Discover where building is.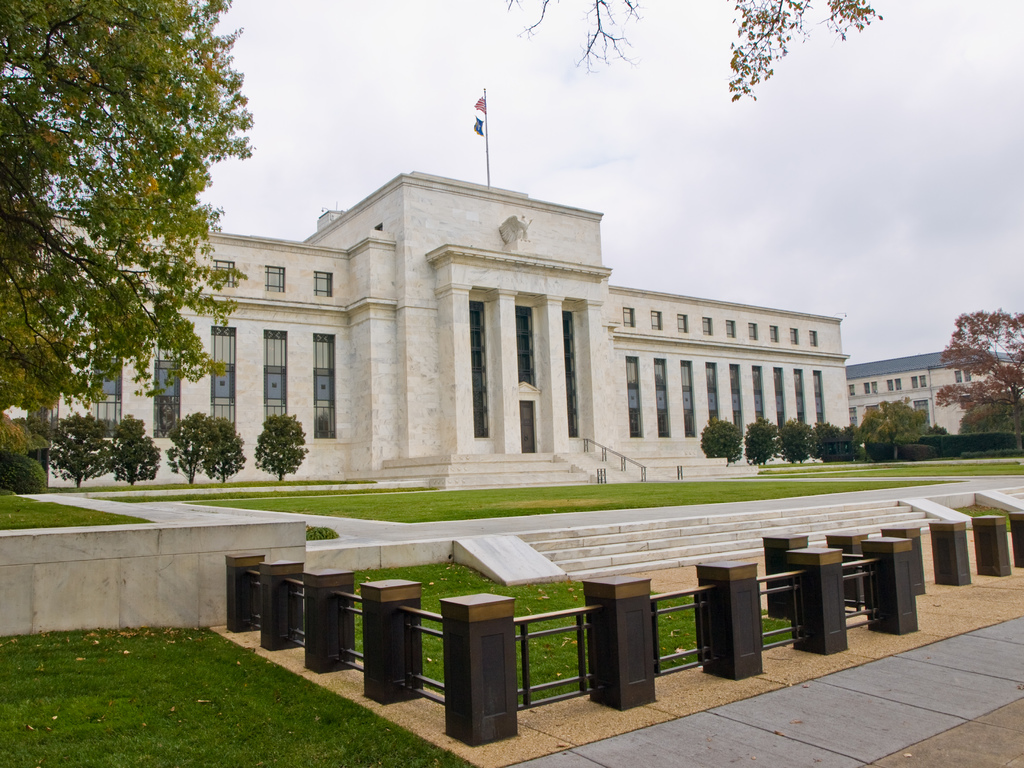
Discovered at <bbox>845, 348, 1023, 436</bbox>.
